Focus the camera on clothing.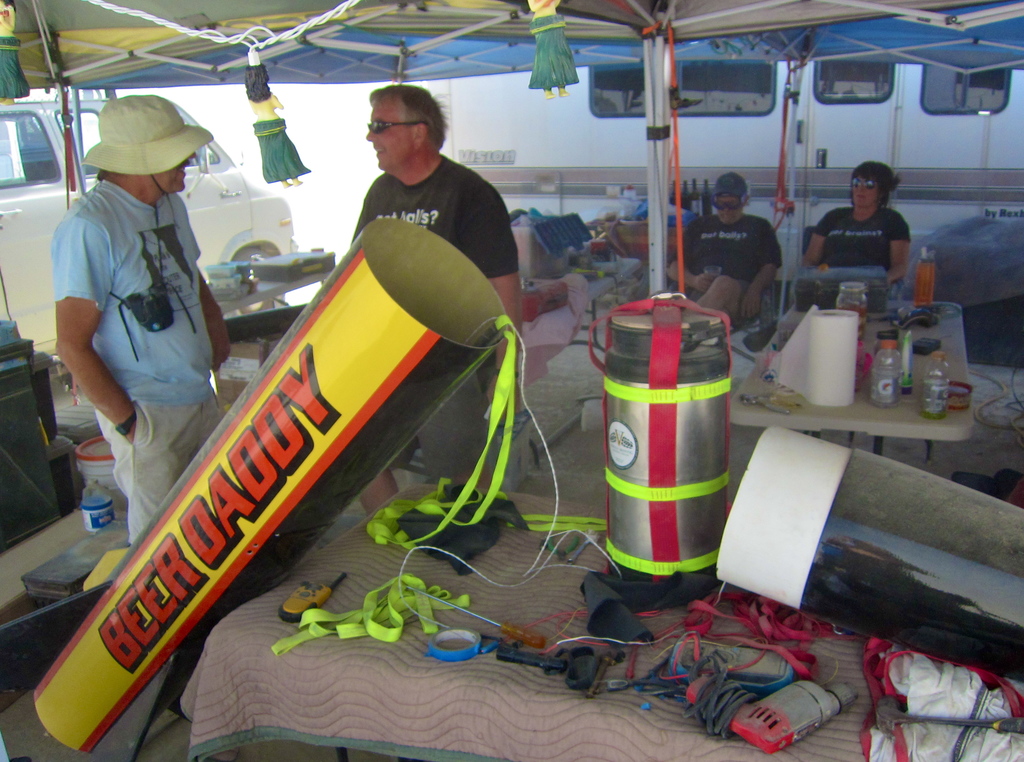
Focus region: [left=799, top=211, right=908, bottom=321].
